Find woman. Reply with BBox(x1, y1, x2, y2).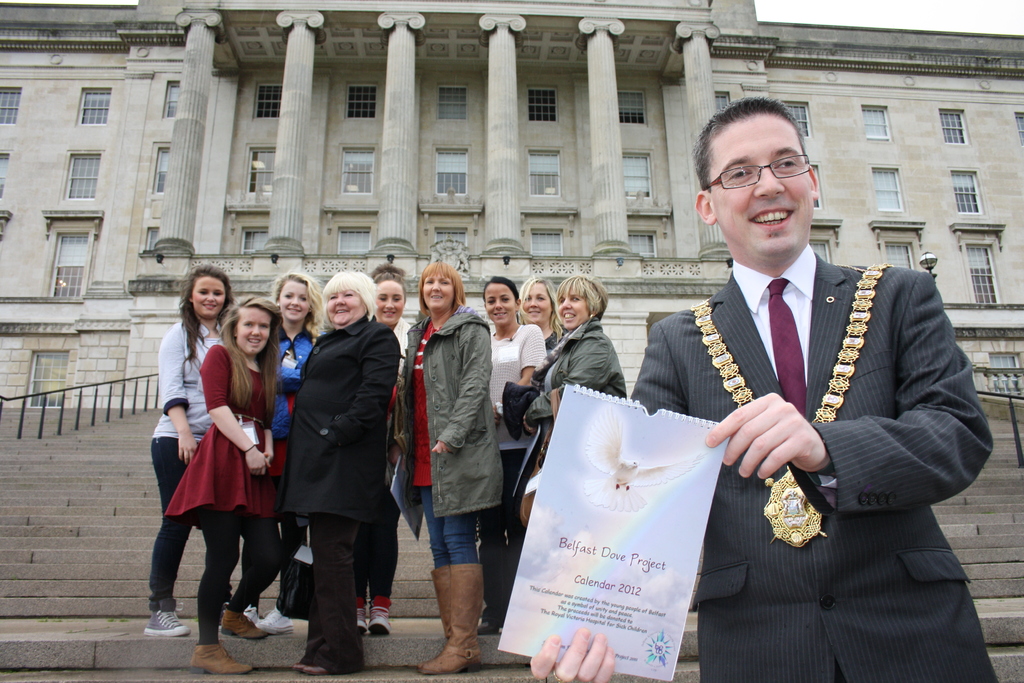
BBox(472, 279, 544, 632).
